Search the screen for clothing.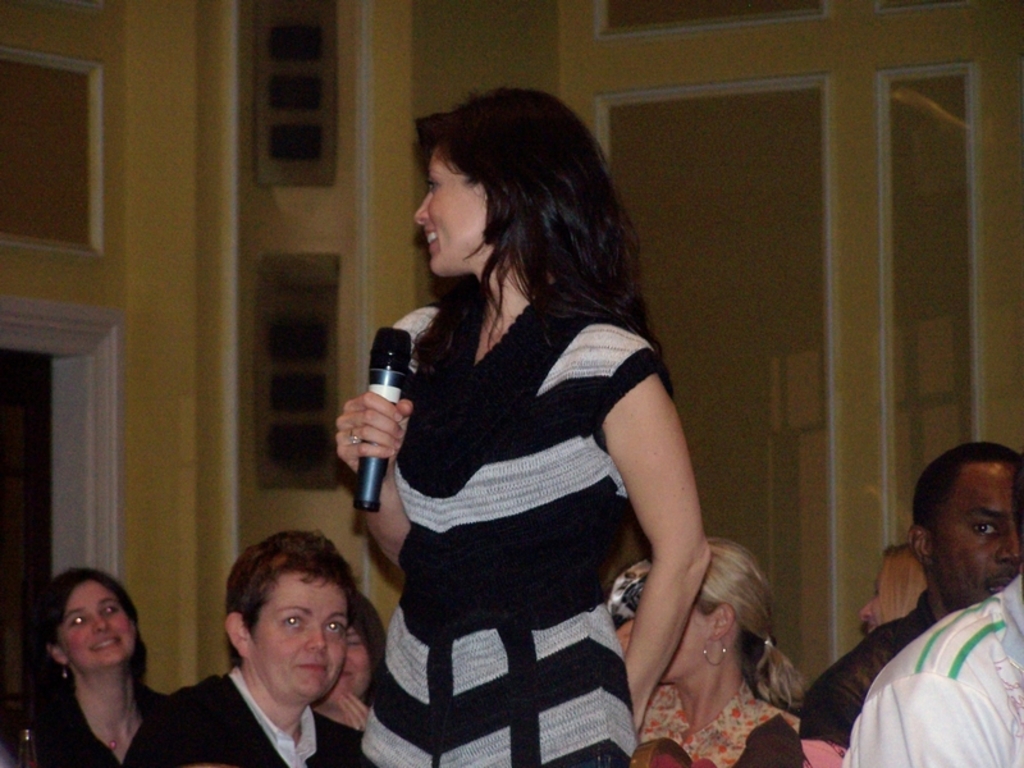
Found at crop(829, 580, 1023, 767).
